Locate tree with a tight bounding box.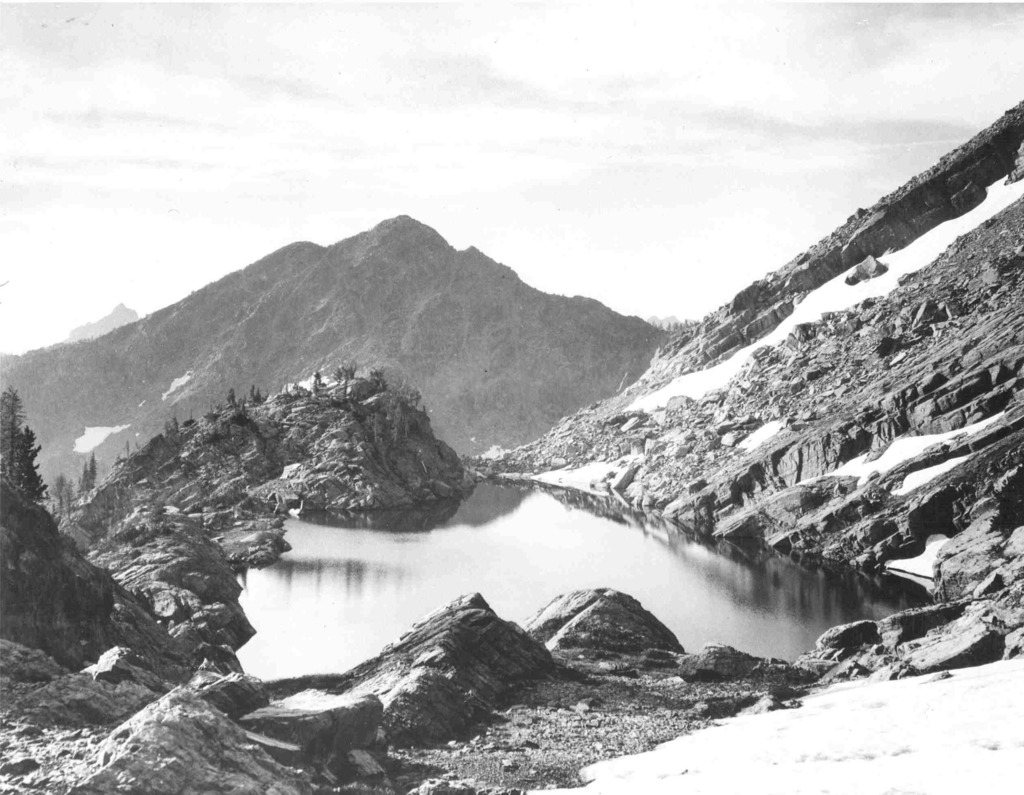
959 106 1023 239.
